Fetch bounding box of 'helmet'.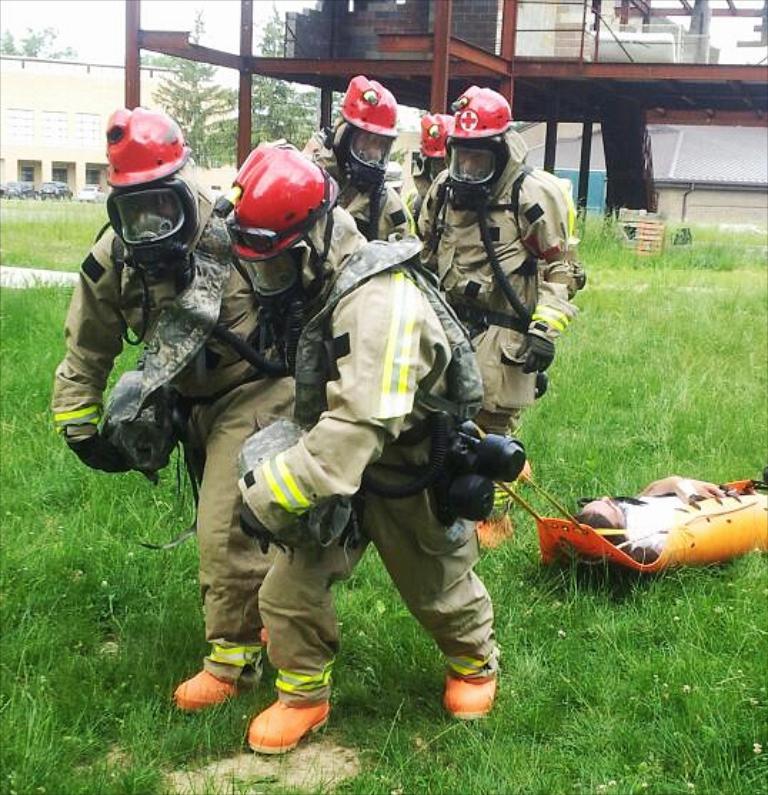
Bbox: region(214, 138, 333, 260).
